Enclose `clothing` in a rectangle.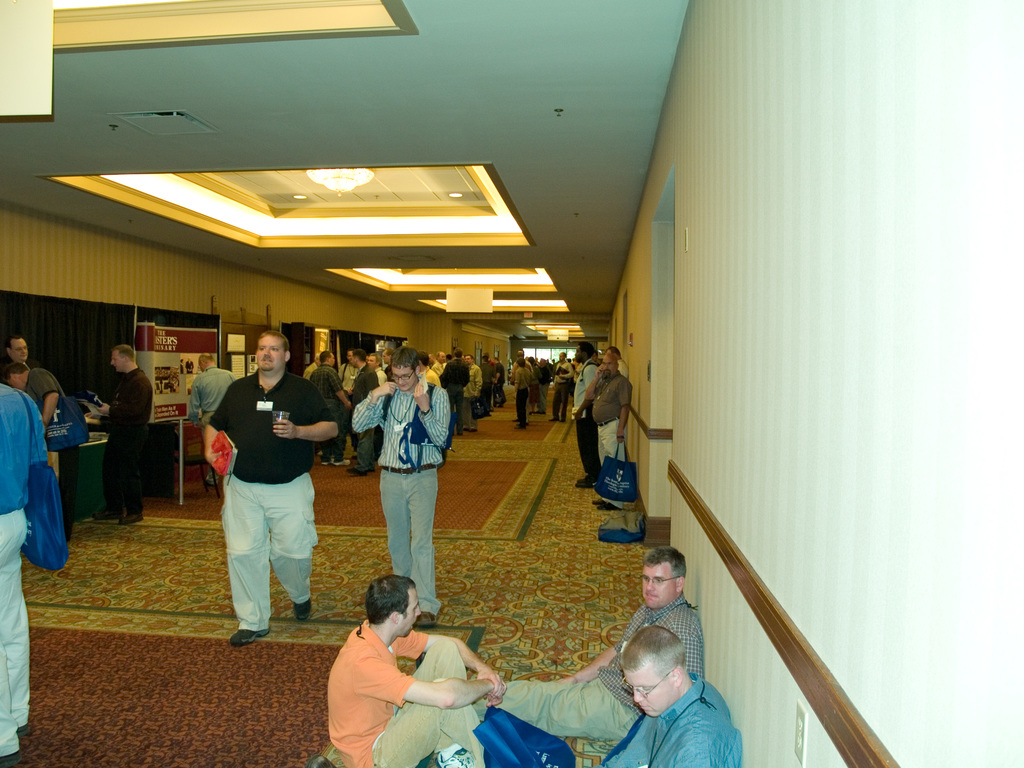
494/362/504/405.
